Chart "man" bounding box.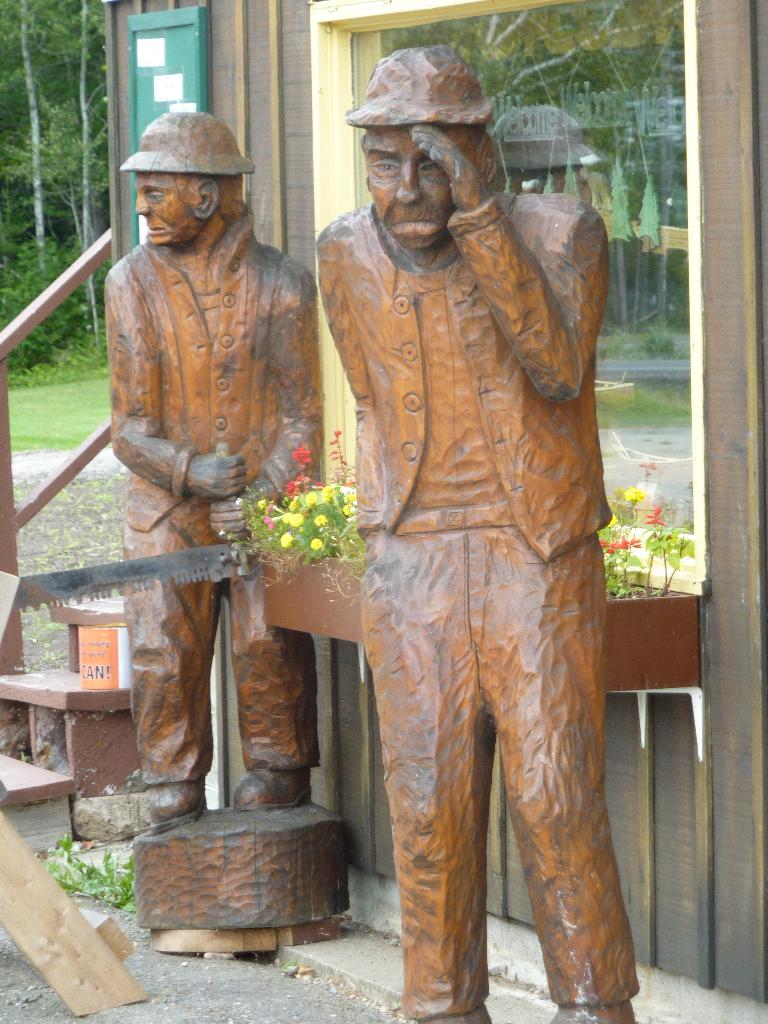
Charted: region(103, 100, 340, 928).
